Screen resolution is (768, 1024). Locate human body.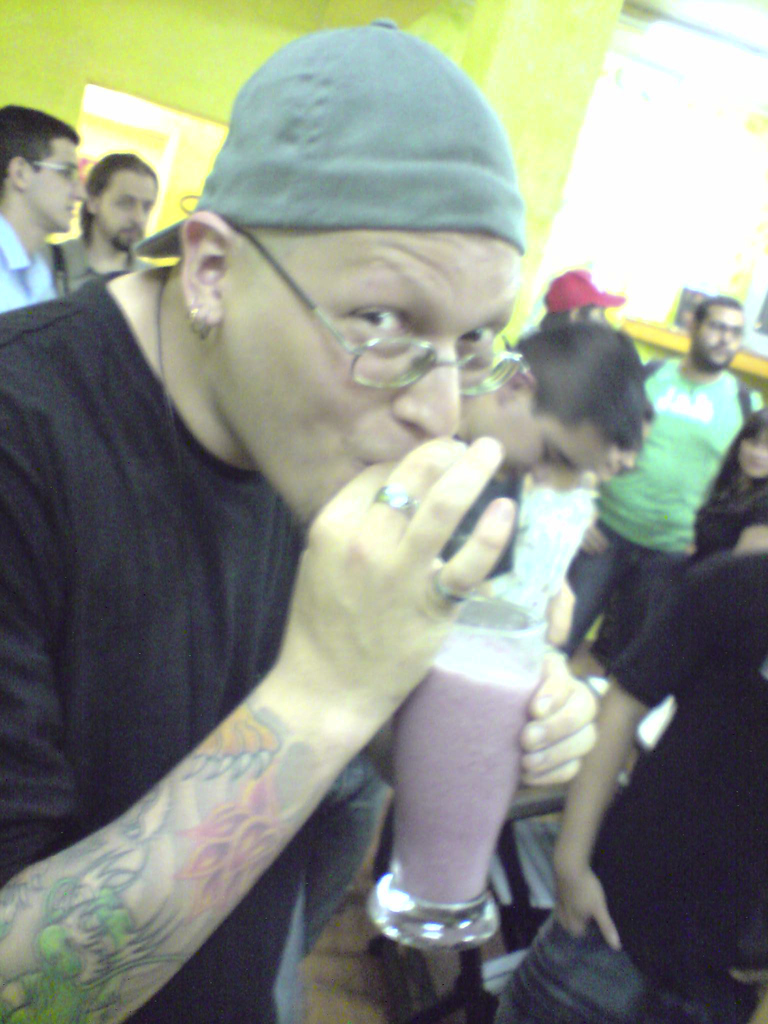
region(60, 226, 153, 294).
